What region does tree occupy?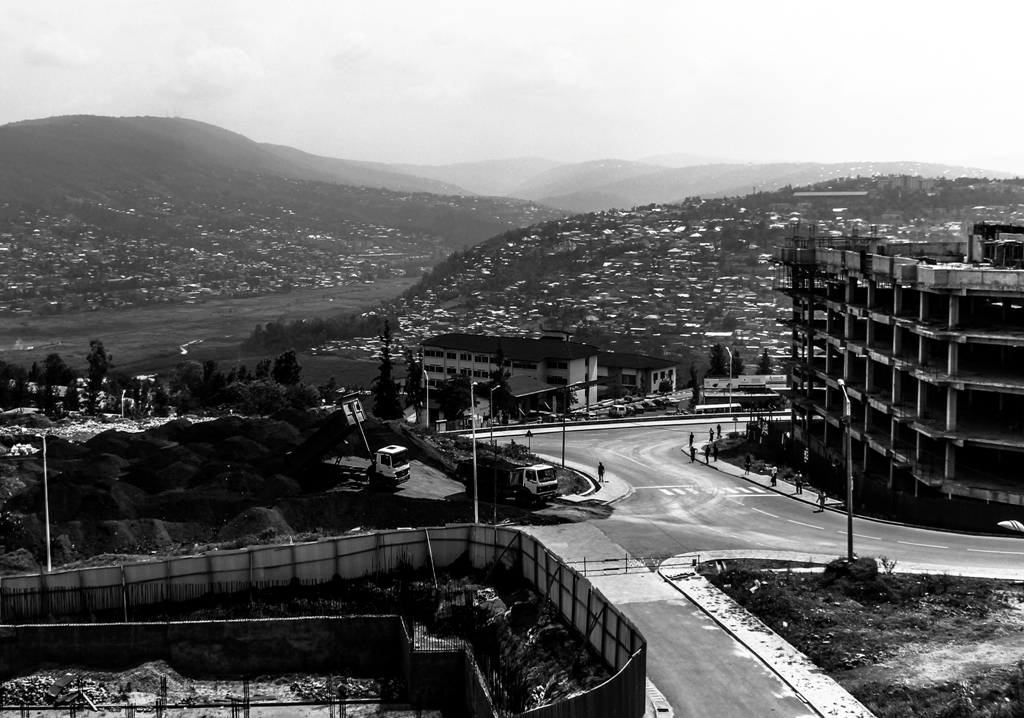
{"x1": 705, "y1": 343, "x2": 730, "y2": 379}.
